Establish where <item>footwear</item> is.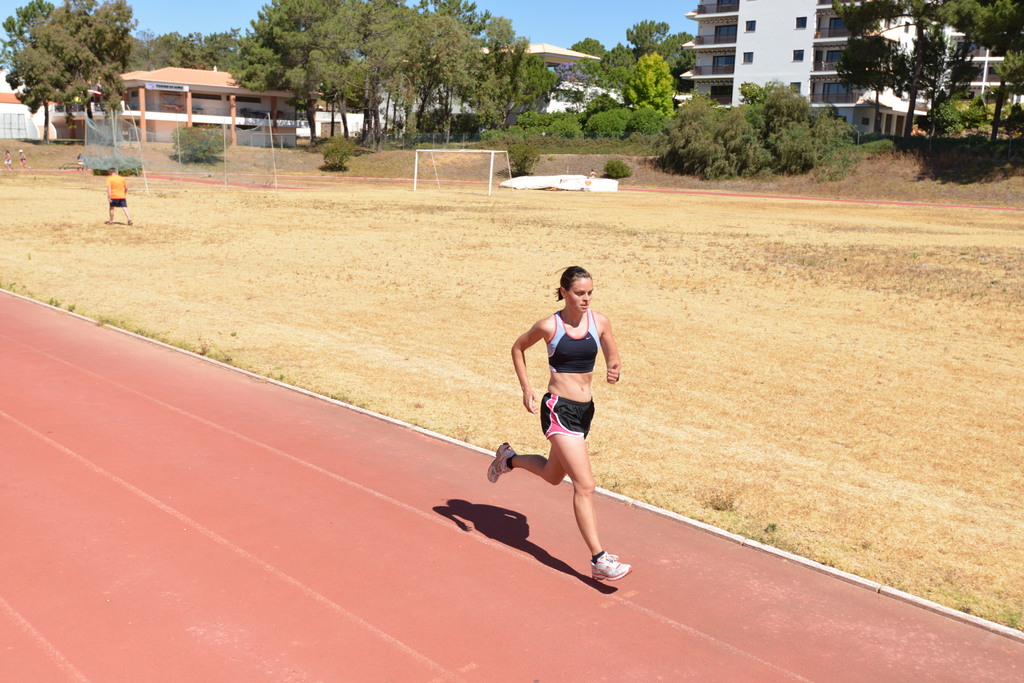
Established at (25,164,31,170).
